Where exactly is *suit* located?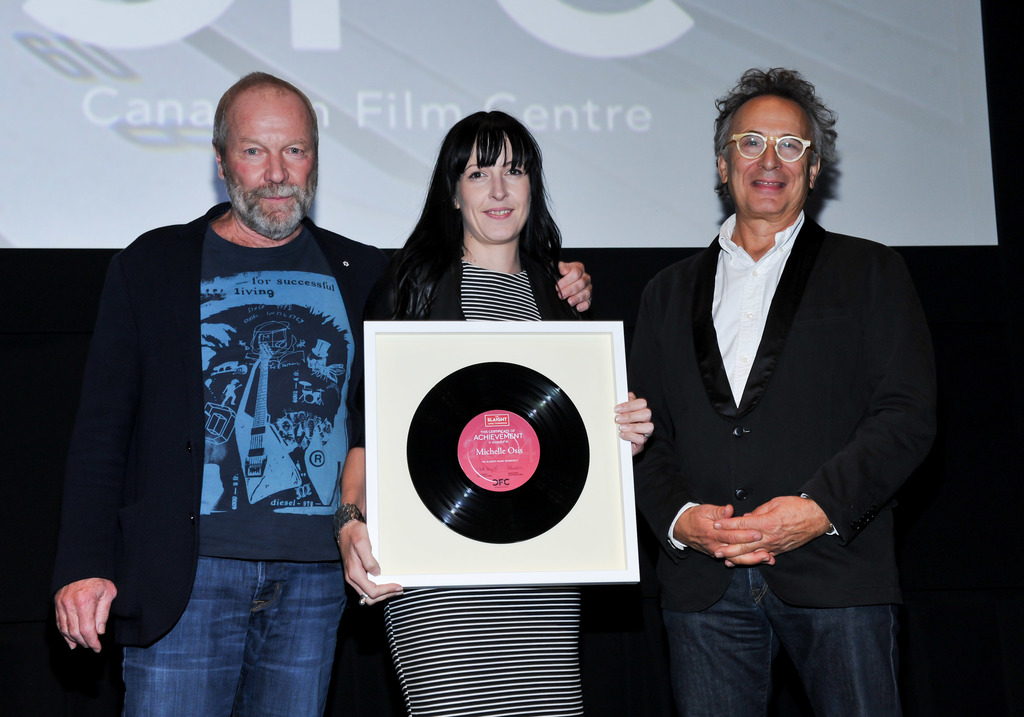
Its bounding box is [x1=625, y1=197, x2=940, y2=716].
